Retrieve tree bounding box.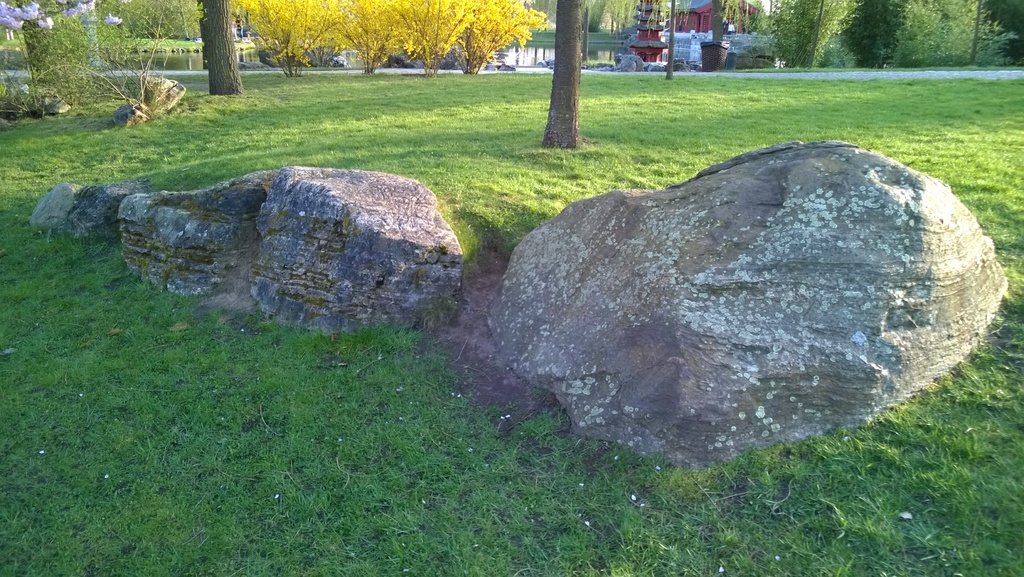
Bounding box: crop(449, 0, 547, 78).
